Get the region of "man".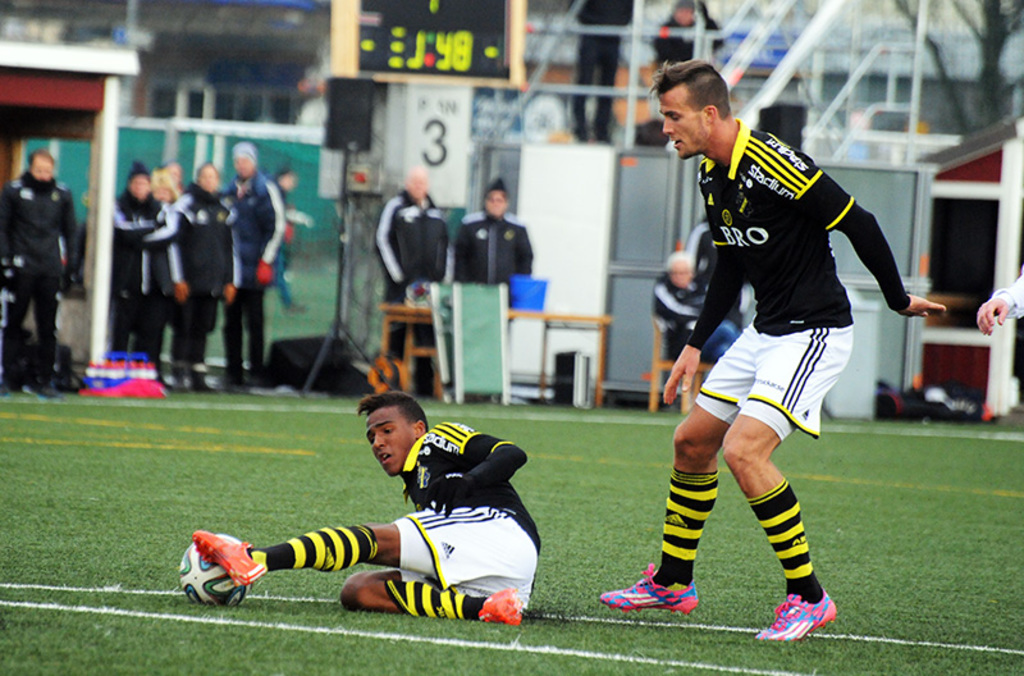
bbox(595, 50, 950, 645).
